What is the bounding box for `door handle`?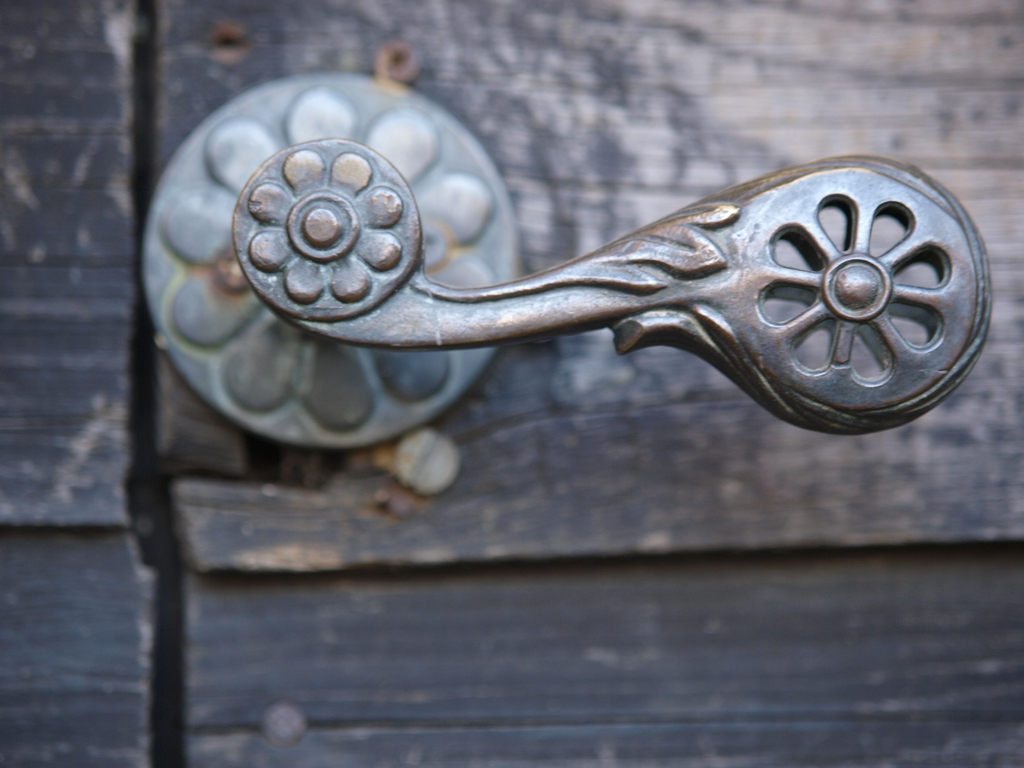
crop(142, 73, 995, 452).
